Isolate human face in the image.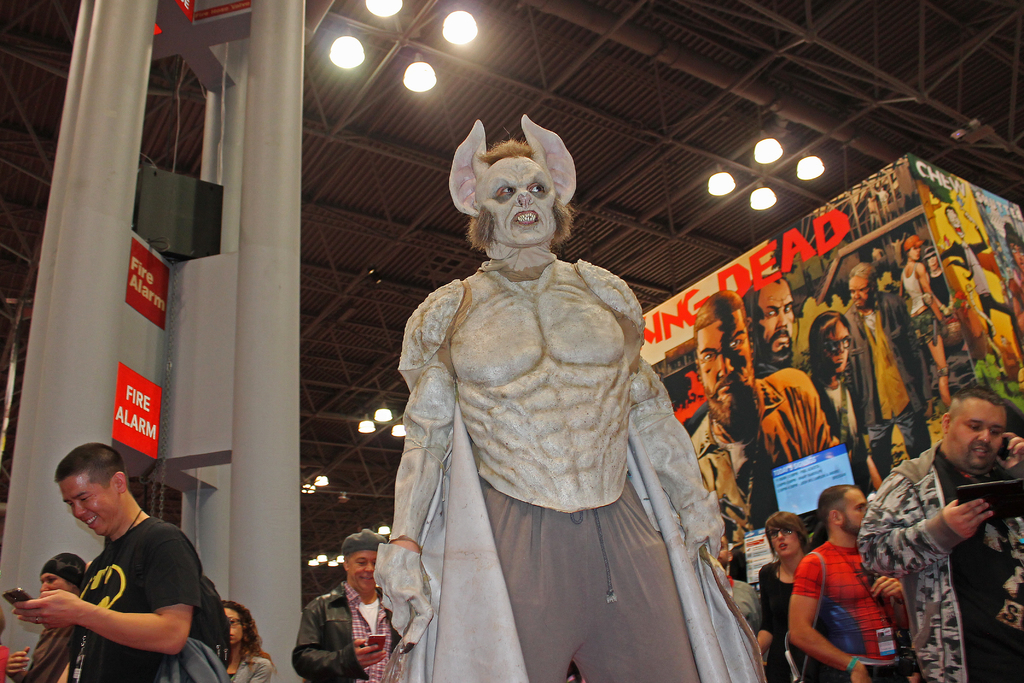
Isolated region: <bbox>849, 276, 870, 304</bbox>.
